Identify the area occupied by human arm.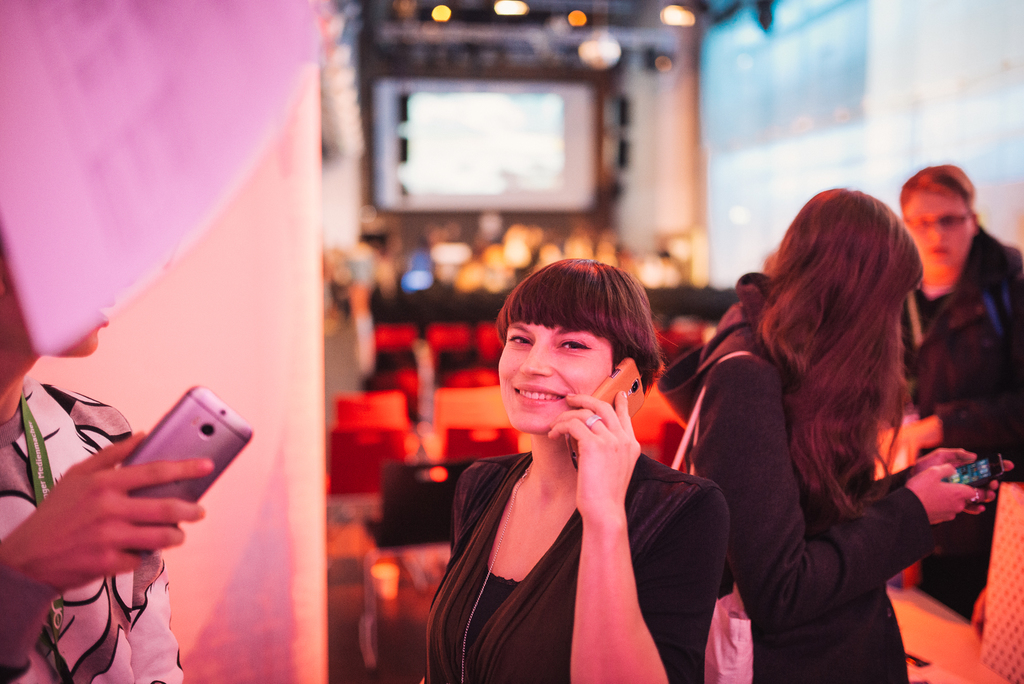
Area: 0, 423, 212, 683.
